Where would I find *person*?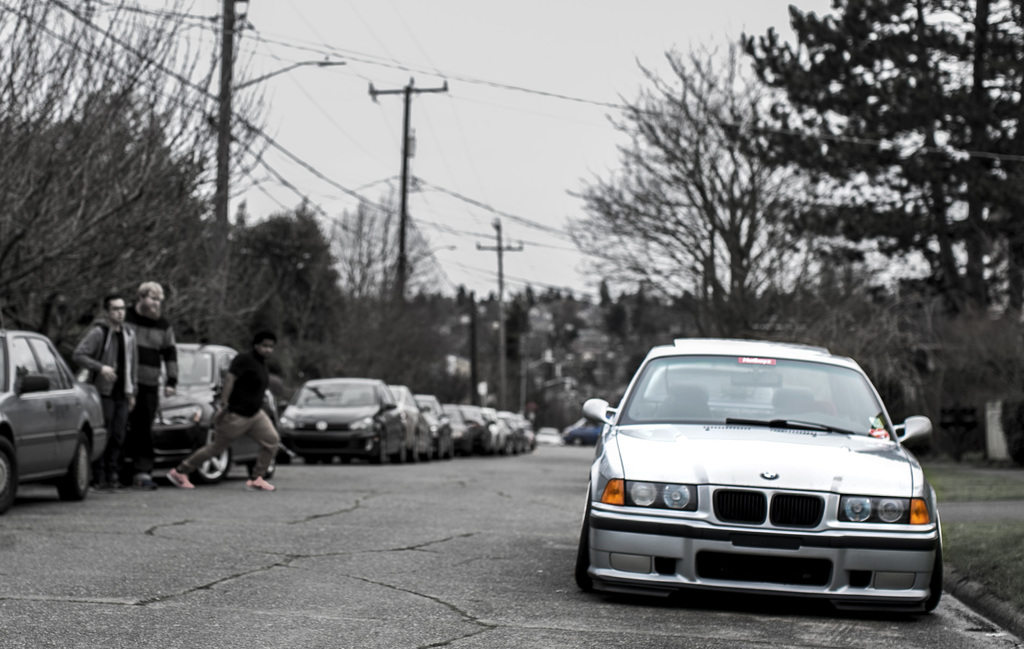
At BBox(168, 330, 305, 486).
